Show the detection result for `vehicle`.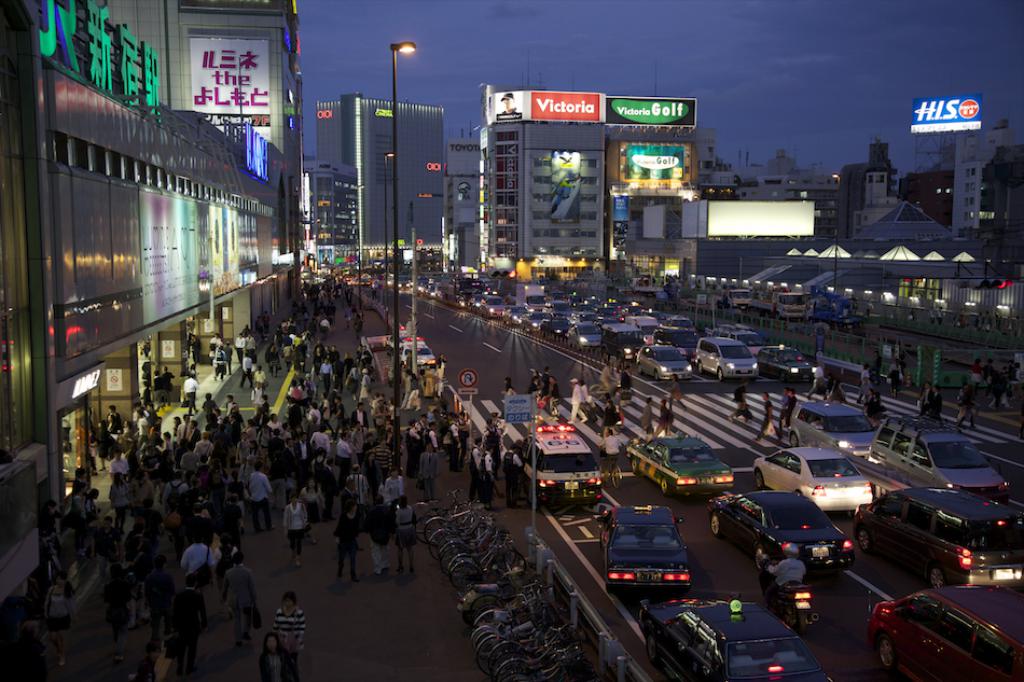
514,420,603,511.
